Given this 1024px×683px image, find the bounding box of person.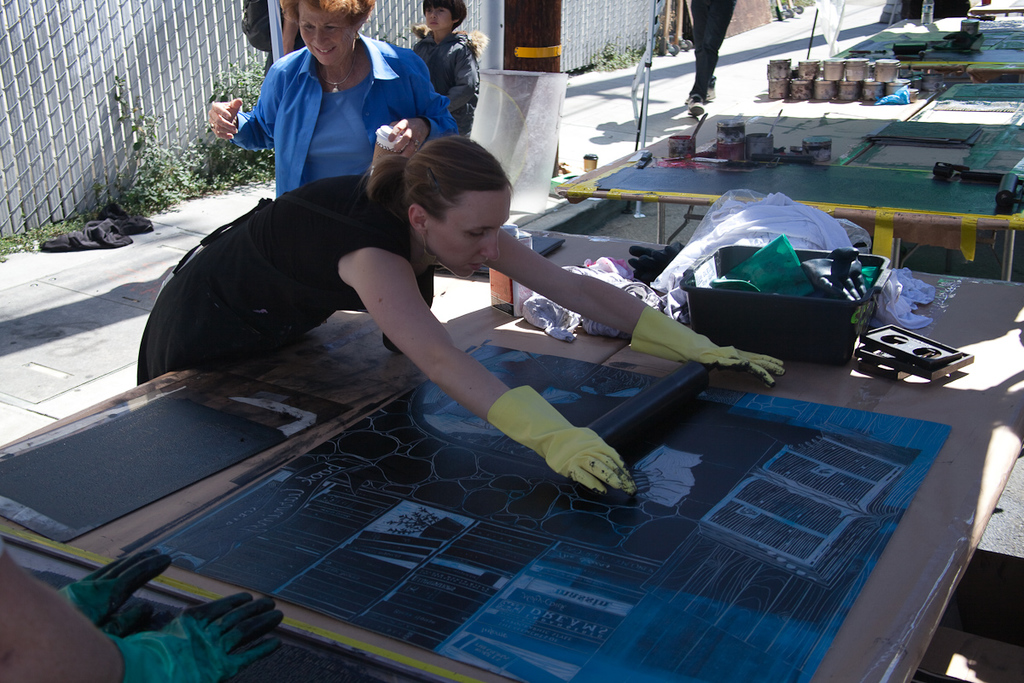
x1=135, y1=135, x2=784, y2=489.
